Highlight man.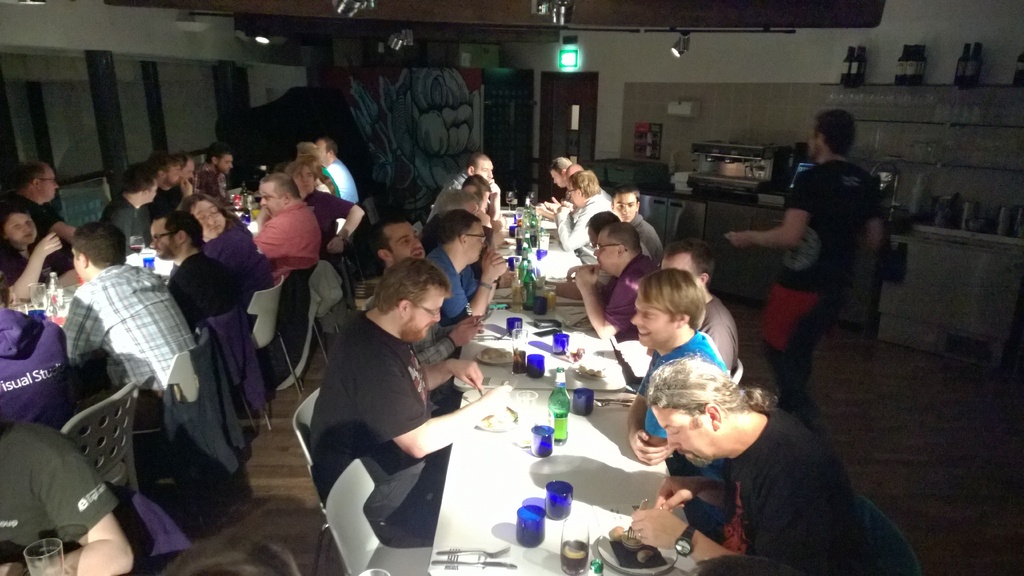
Highlighted region: bbox(619, 267, 741, 474).
